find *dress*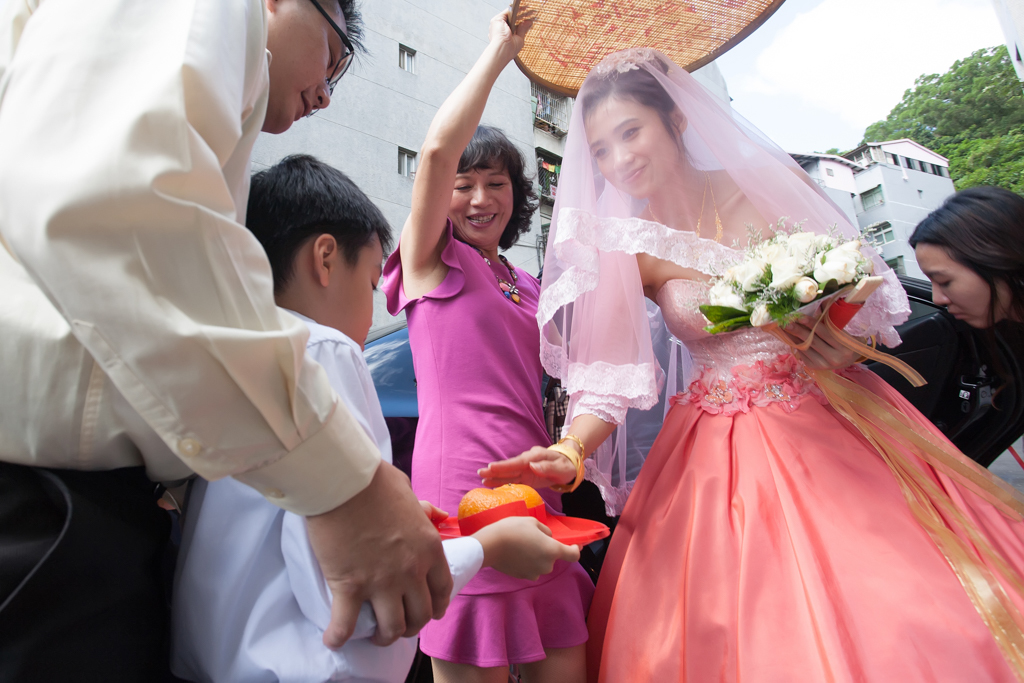
detection(378, 218, 598, 669)
